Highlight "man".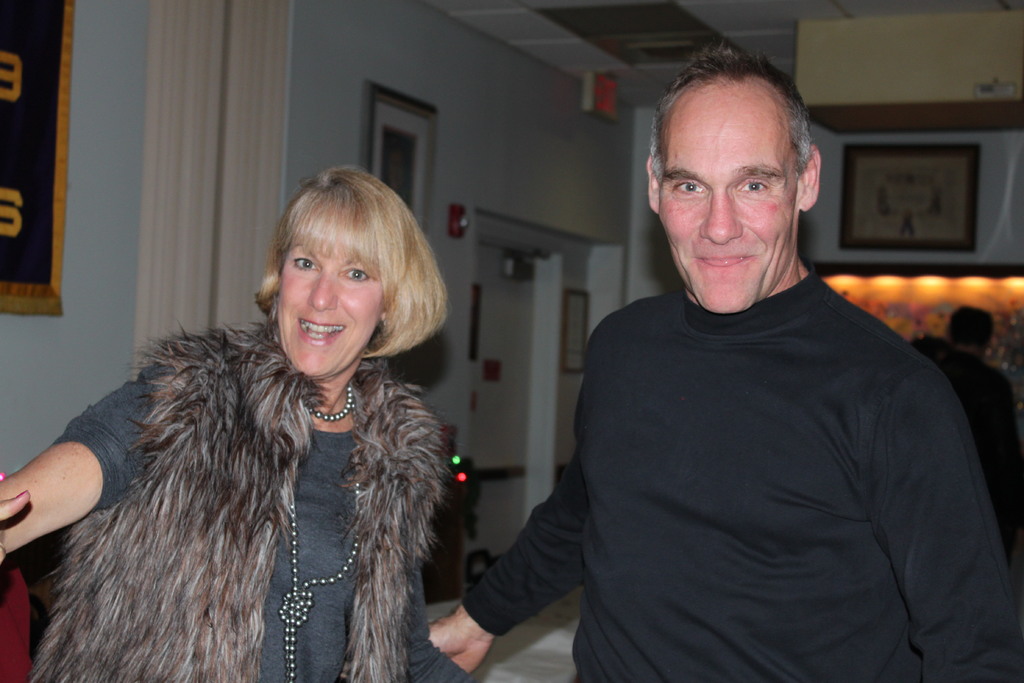
Highlighted region: bbox=[456, 59, 1005, 671].
